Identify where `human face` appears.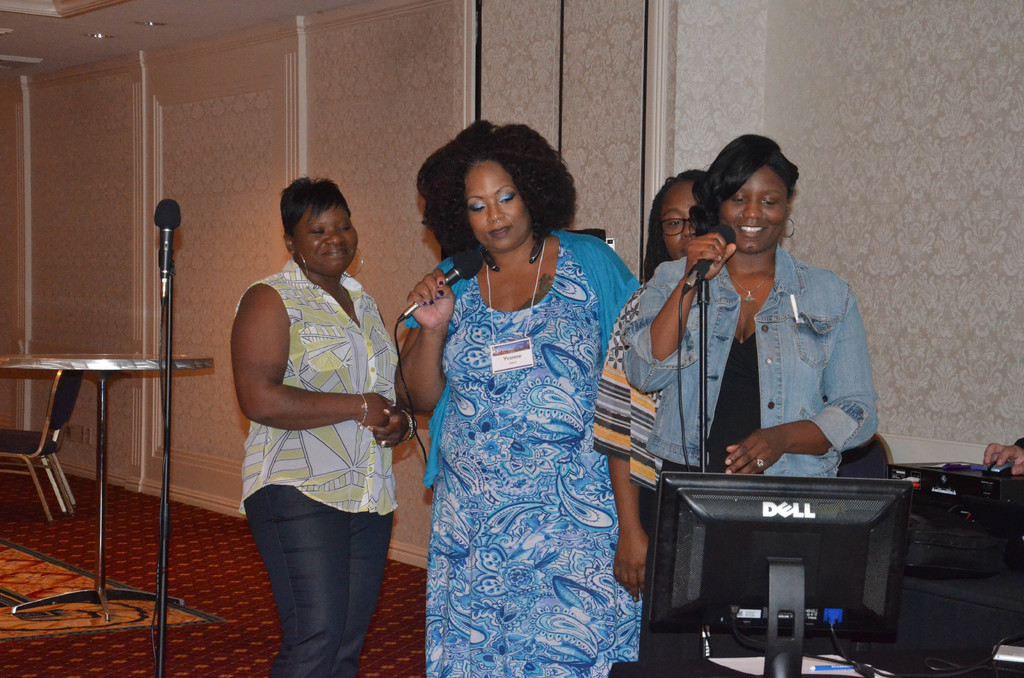
Appears at detection(723, 167, 789, 250).
